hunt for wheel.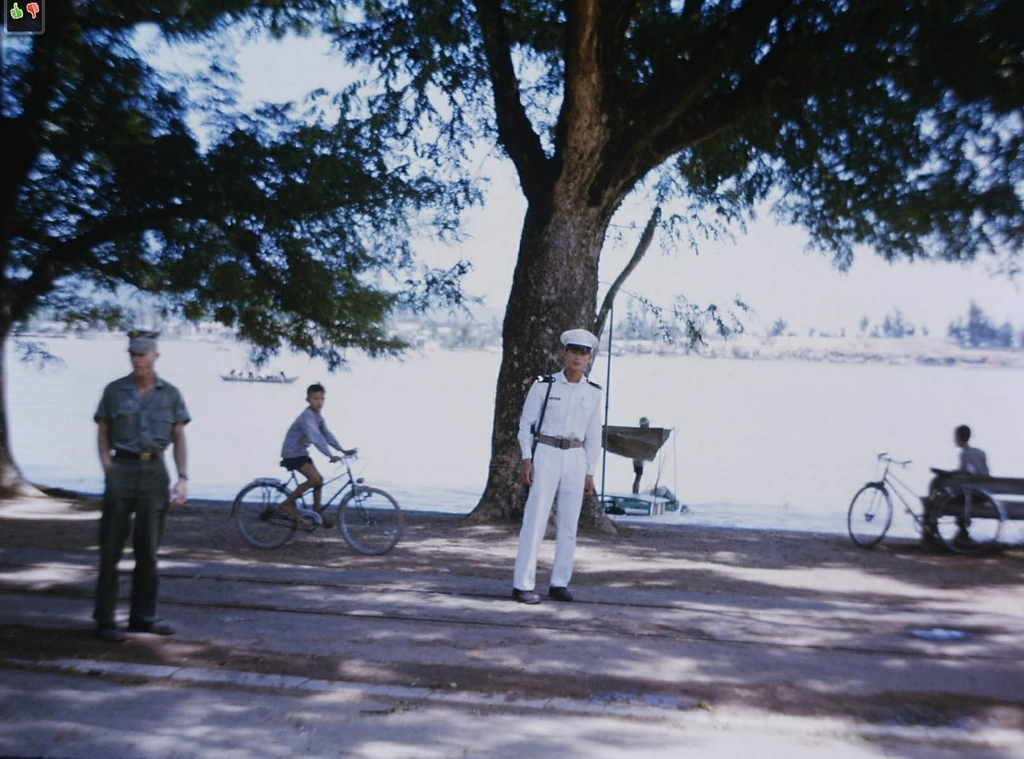
Hunted down at x1=324 y1=484 x2=403 y2=563.
